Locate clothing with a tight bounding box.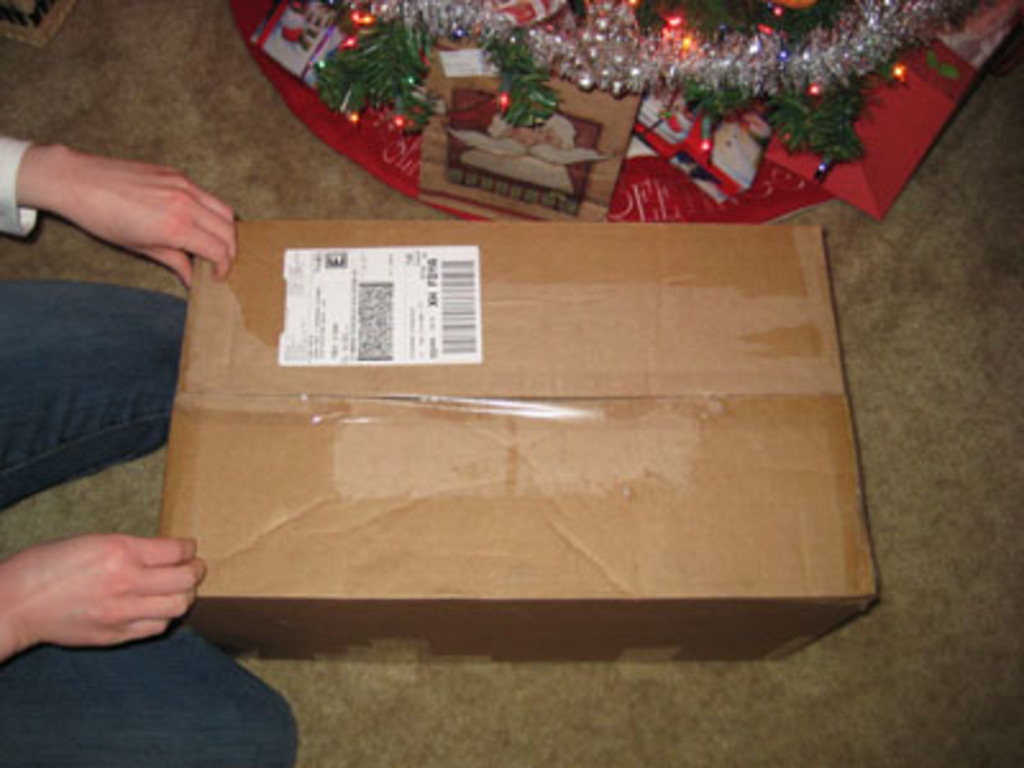
detection(0, 128, 297, 763).
